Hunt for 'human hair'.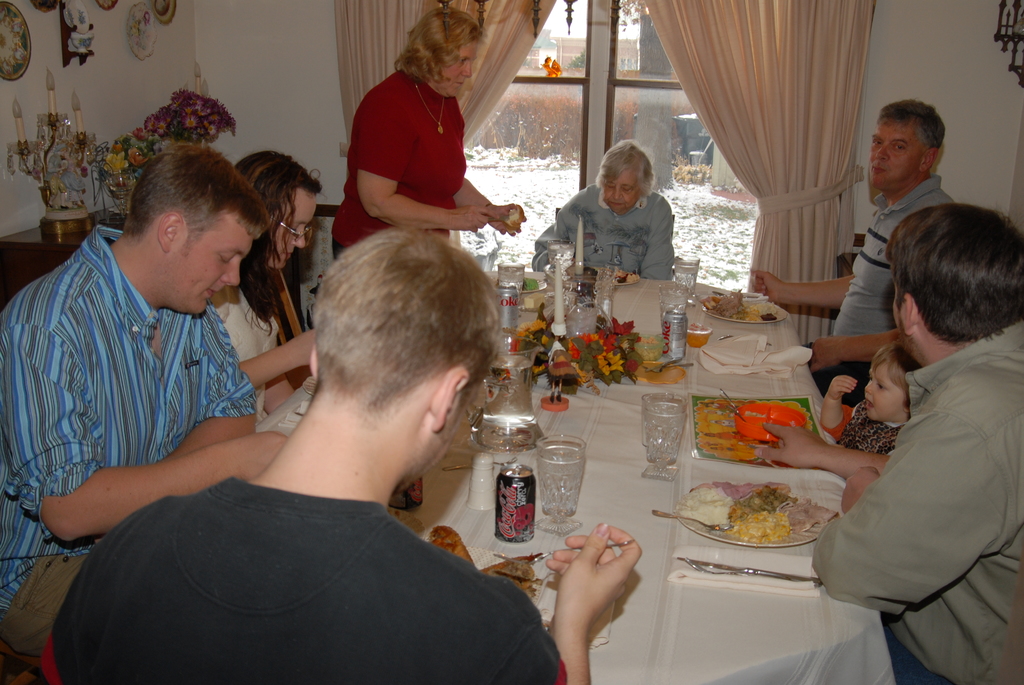
Hunted down at crop(294, 230, 491, 429).
